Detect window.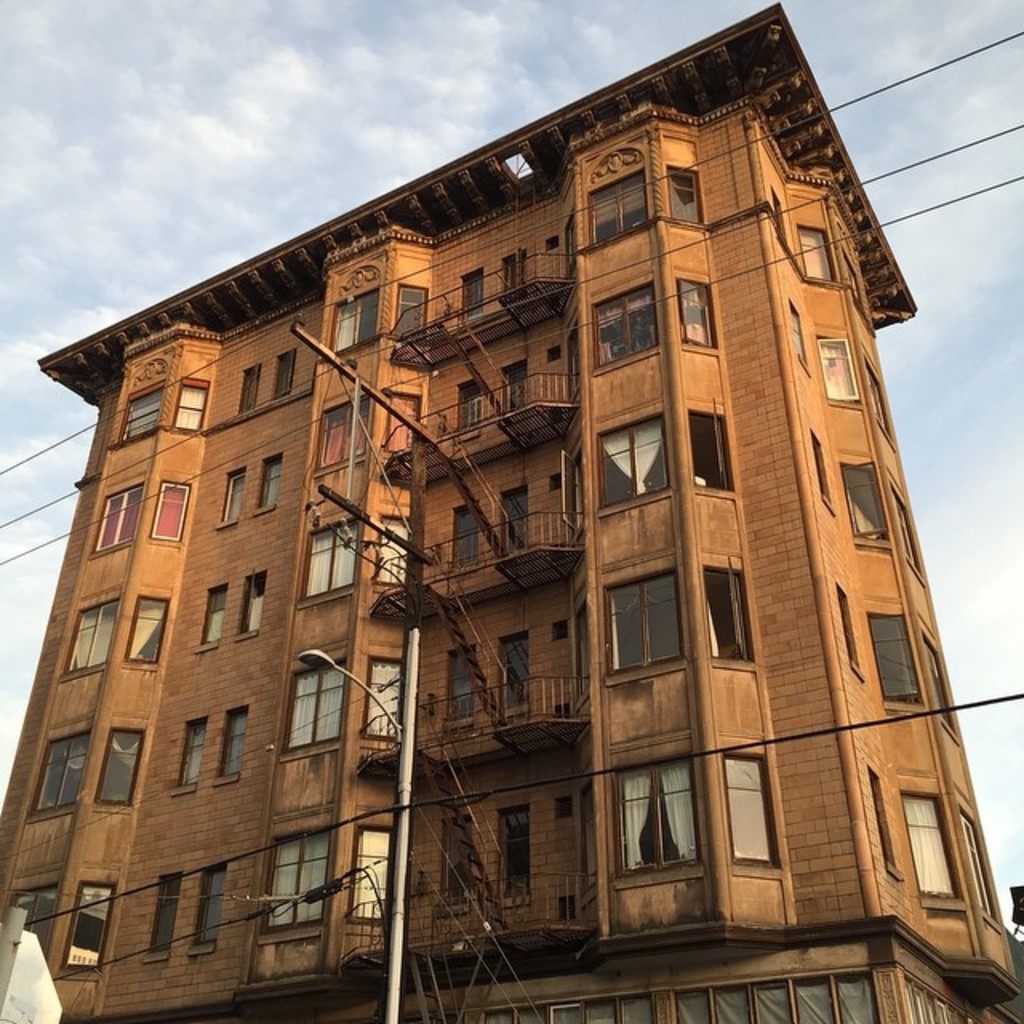
Detected at locate(149, 482, 190, 541).
